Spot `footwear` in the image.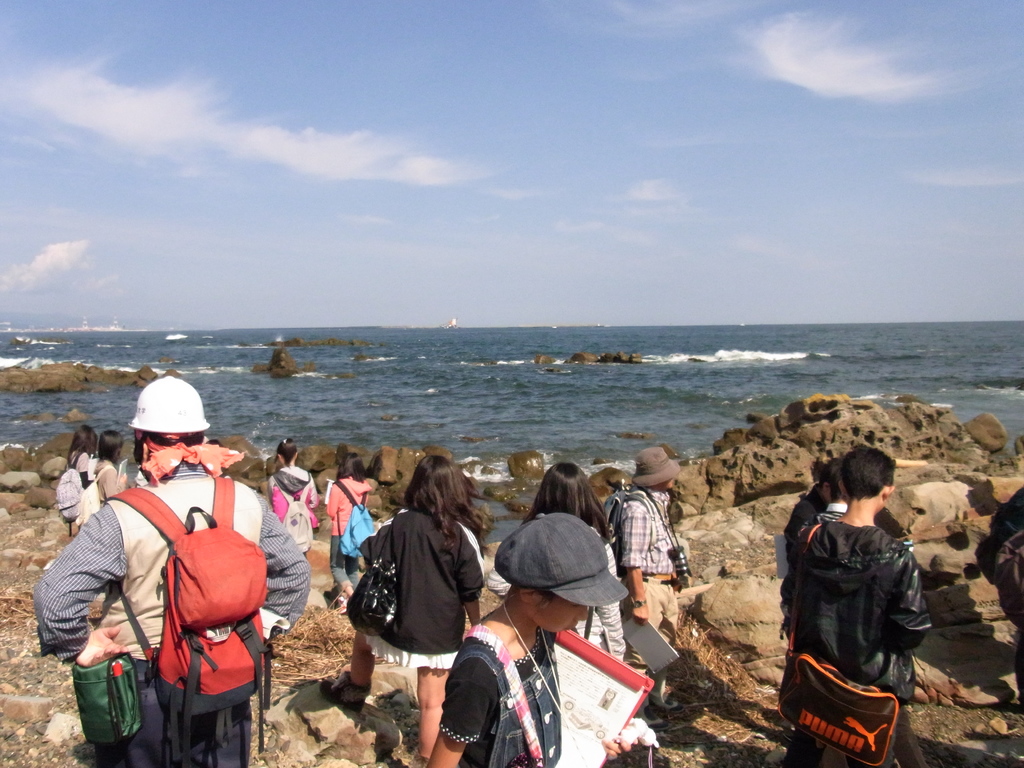
`footwear` found at 637 709 669 732.
